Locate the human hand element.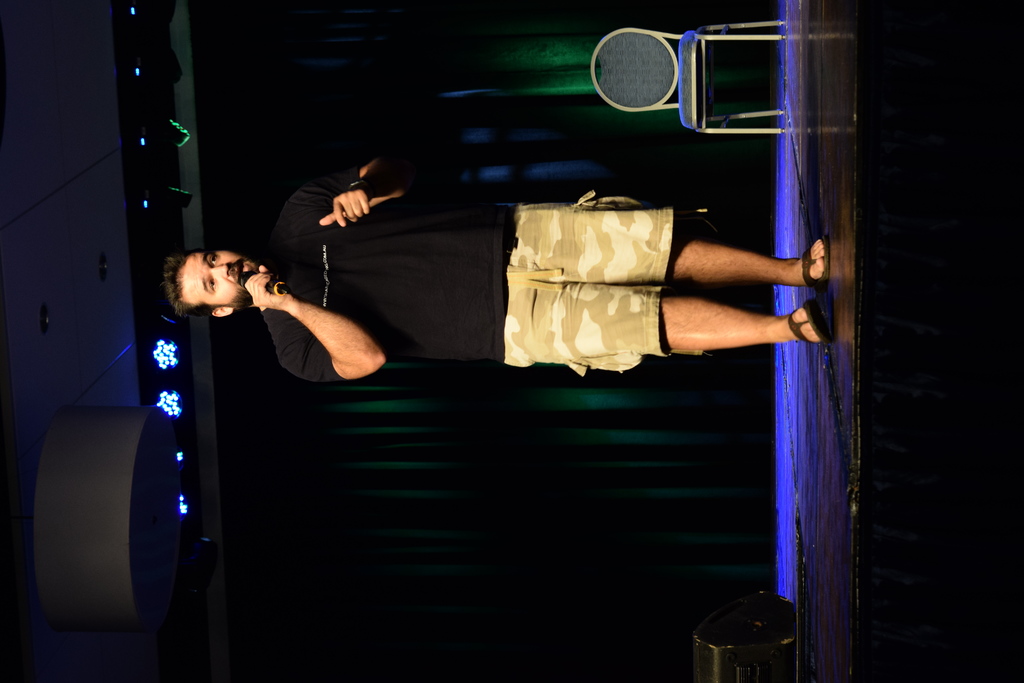
Element bbox: bbox=[314, 185, 369, 226].
